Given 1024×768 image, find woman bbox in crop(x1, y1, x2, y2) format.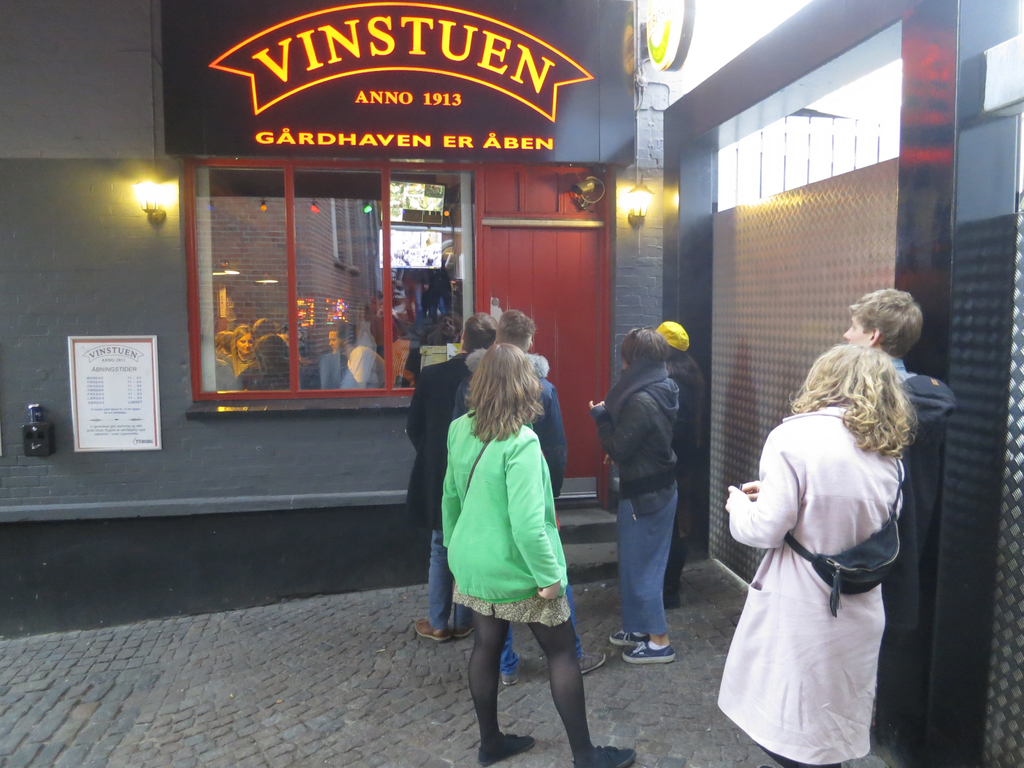
crop(706, 296, 924, 767).
